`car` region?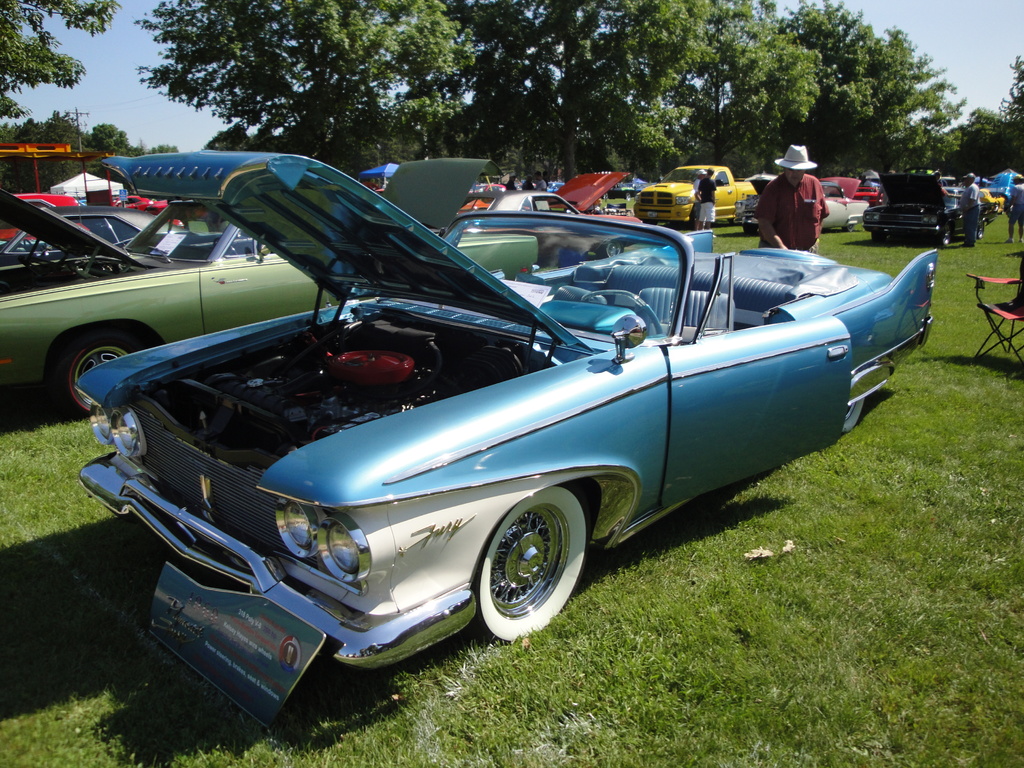
bbox(75, 156, 939, 666)
